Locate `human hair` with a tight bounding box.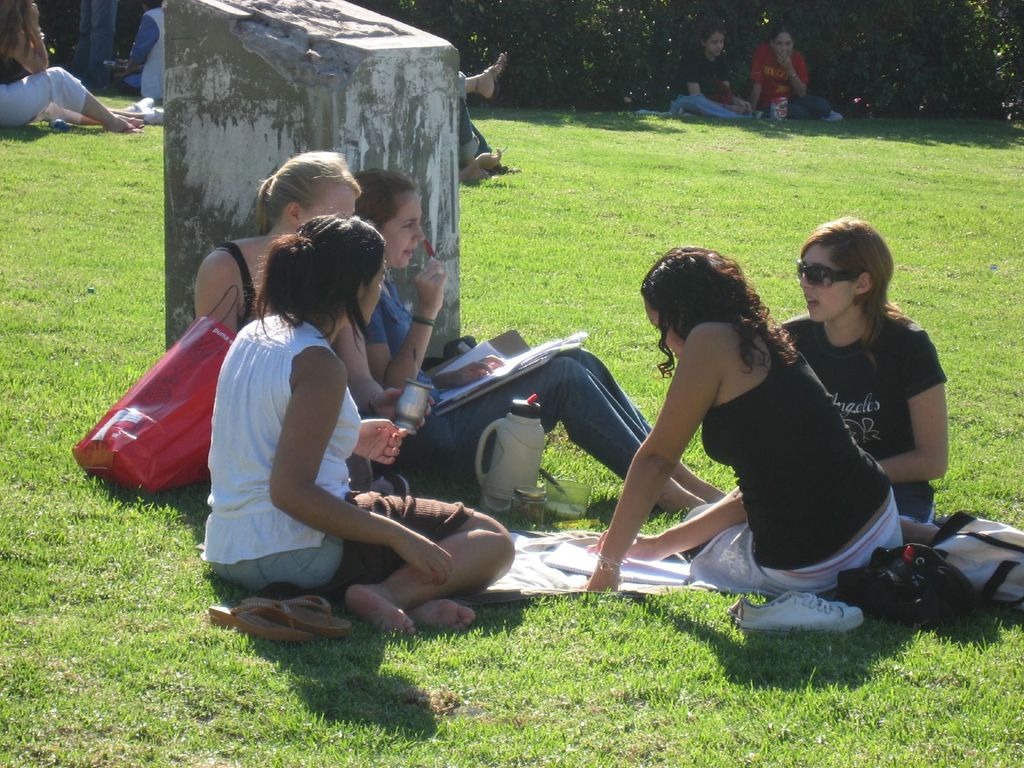
bbox(801, 224, 905, 341).
